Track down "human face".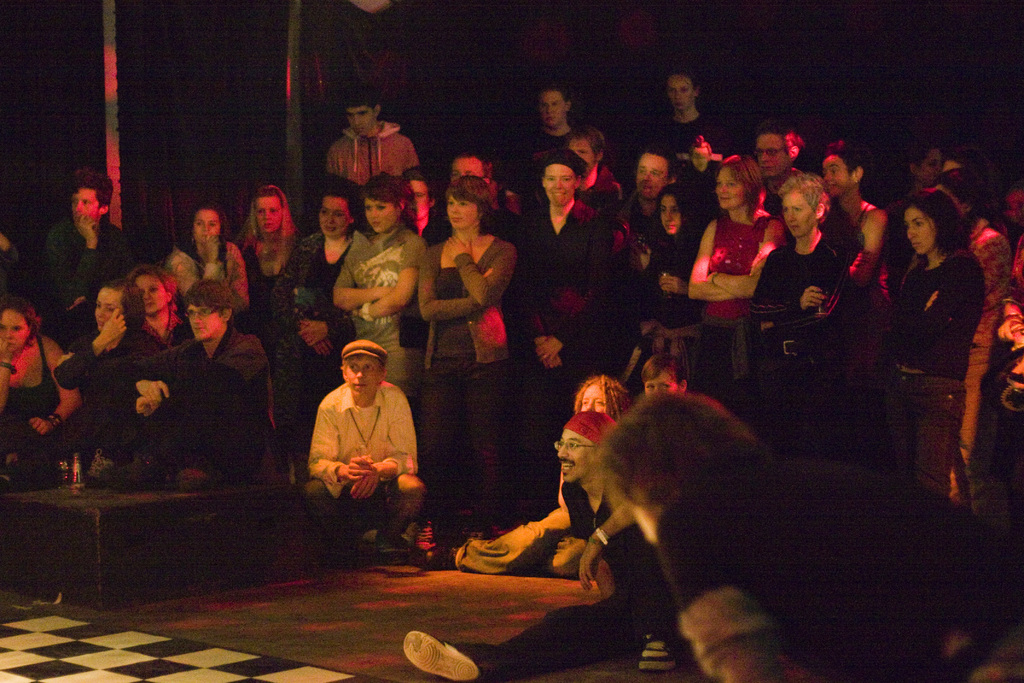
Tracked to (906,204,936,255).
